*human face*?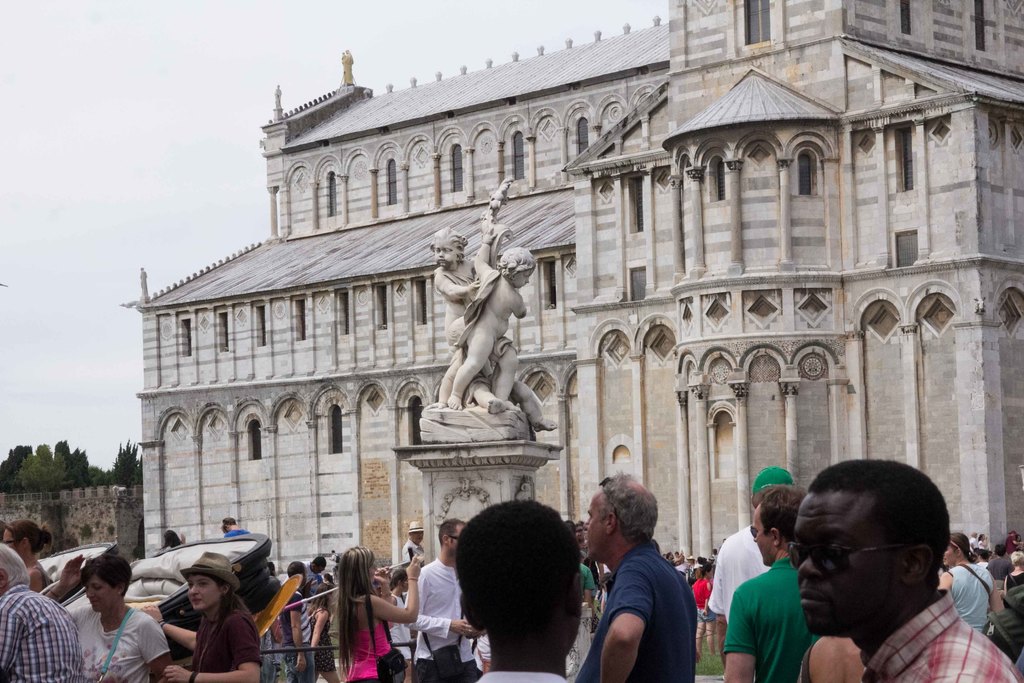
185,573,221,610
